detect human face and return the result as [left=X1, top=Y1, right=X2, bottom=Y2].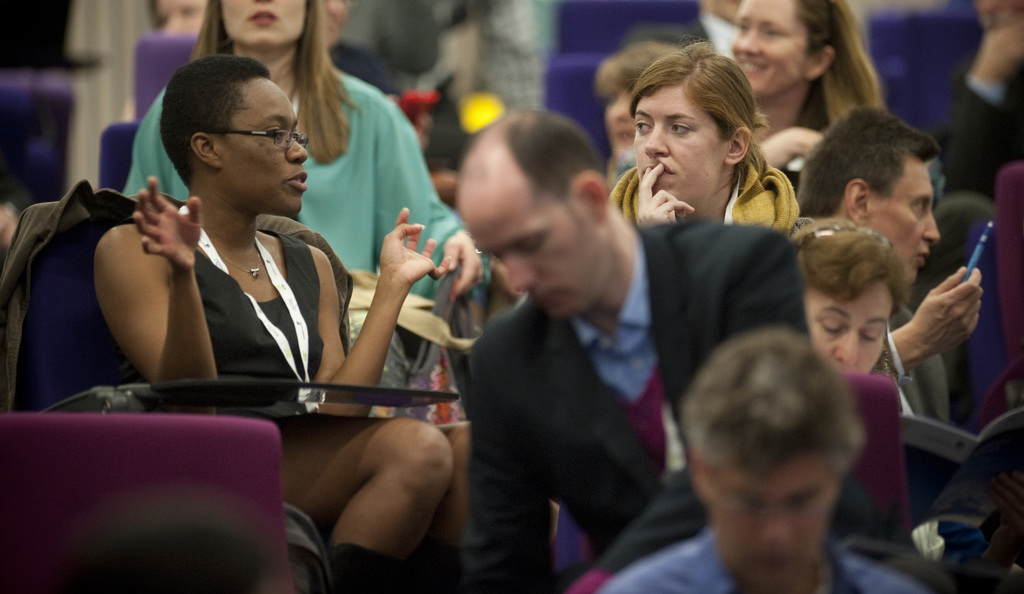
[left=606, top=85, right=637, bottom=157].
